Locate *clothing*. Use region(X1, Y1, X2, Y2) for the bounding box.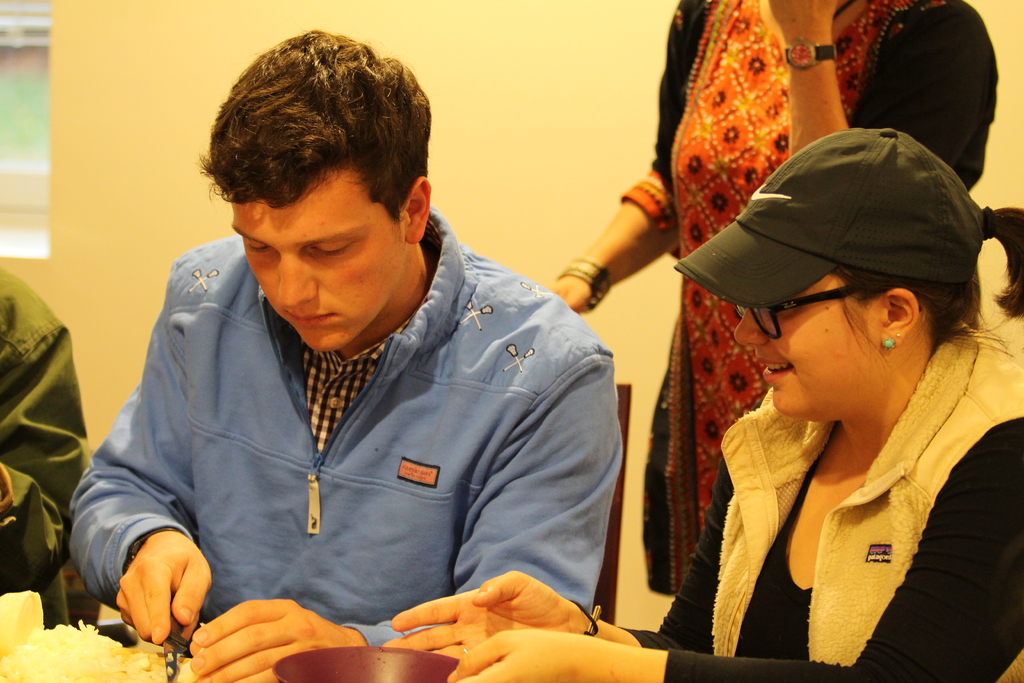
region(69, 220, 642, 645).
